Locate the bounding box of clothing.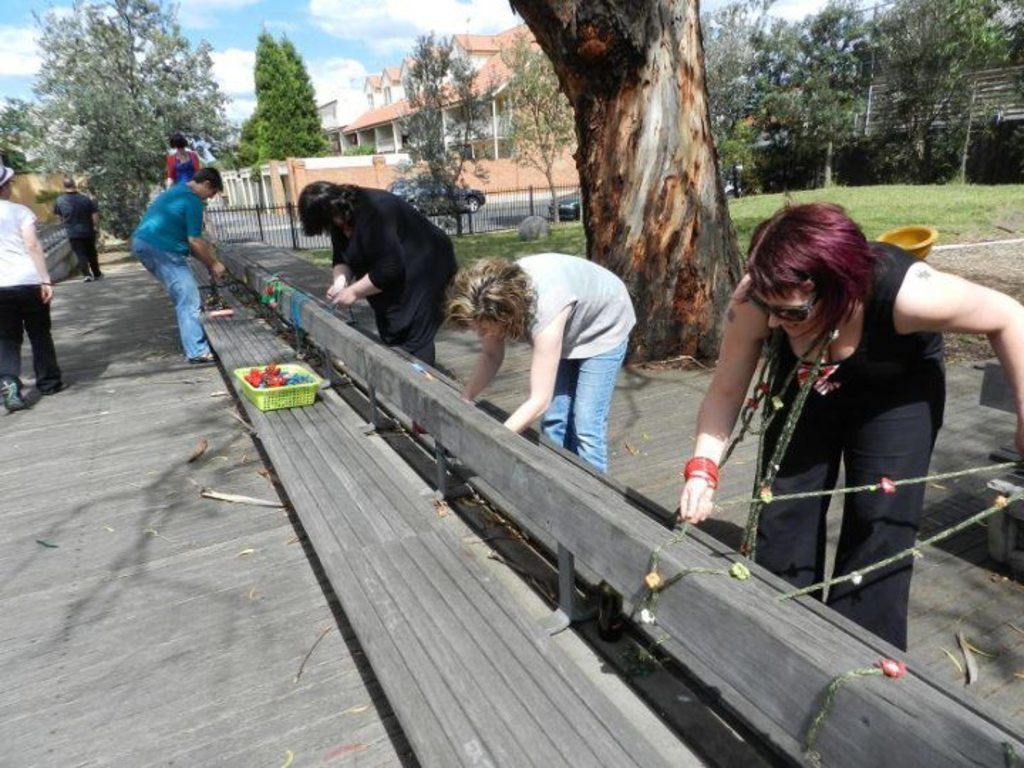
Bounding box: crop(516, 253, 643, 475).
